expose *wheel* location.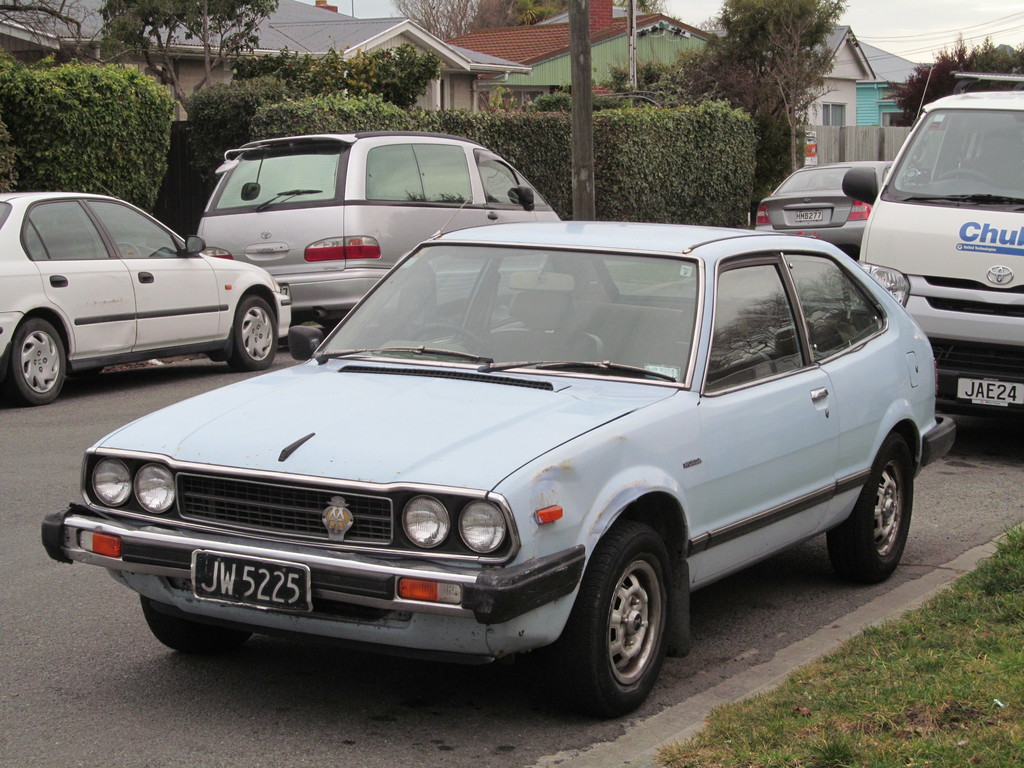
Exposed at 1, 316, 68, 405.
